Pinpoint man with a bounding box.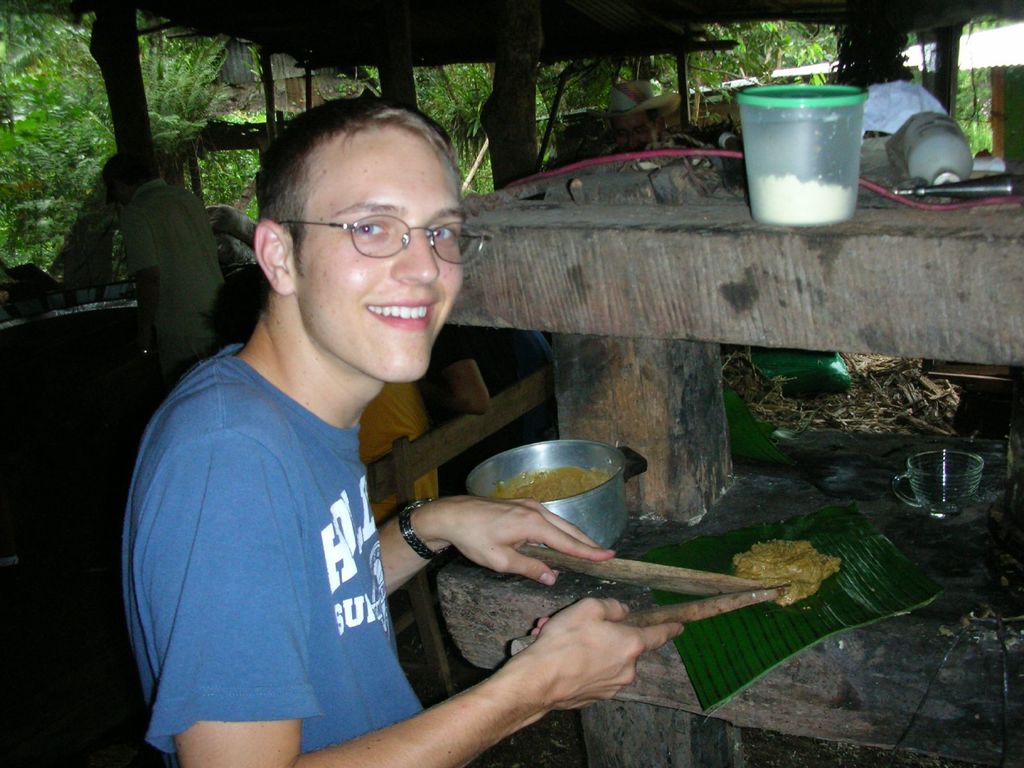
left=95, top=94, right=576, bottom=767.
